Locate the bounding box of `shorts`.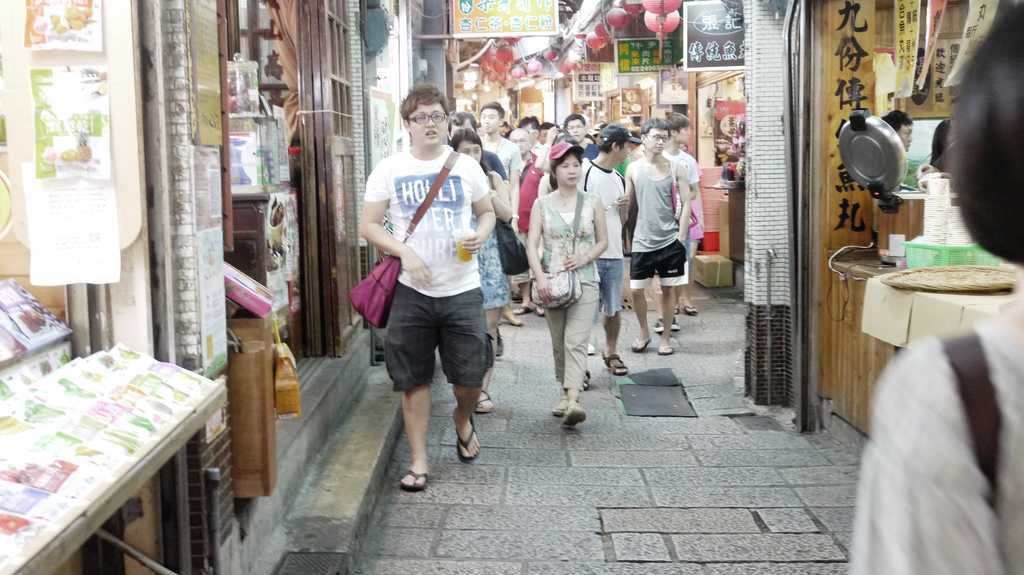
Bounding box: left=601, top=257, right=624, bottom=316.
